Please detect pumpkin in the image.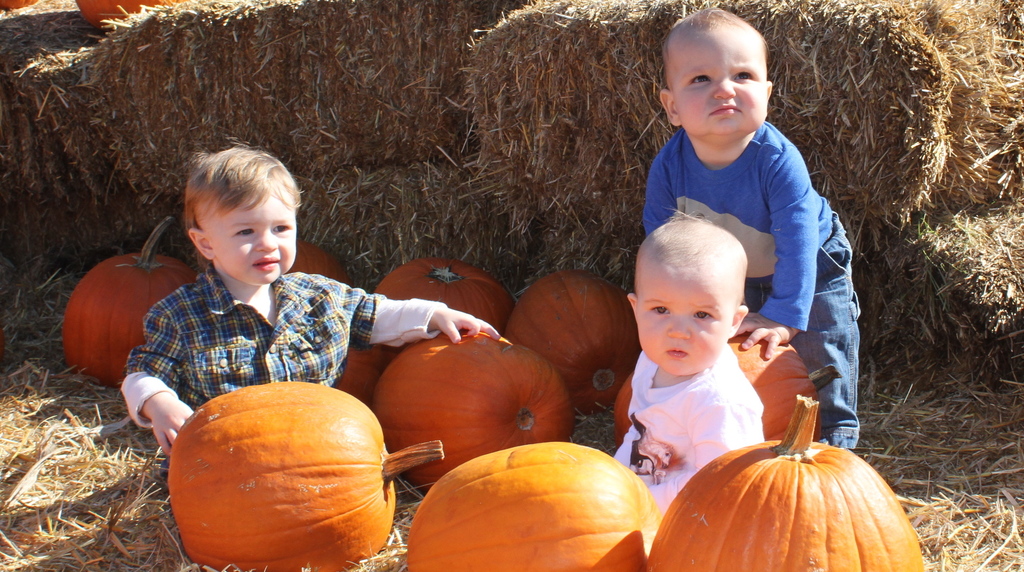
(left=405, top=438, right=660, bottom=571).
